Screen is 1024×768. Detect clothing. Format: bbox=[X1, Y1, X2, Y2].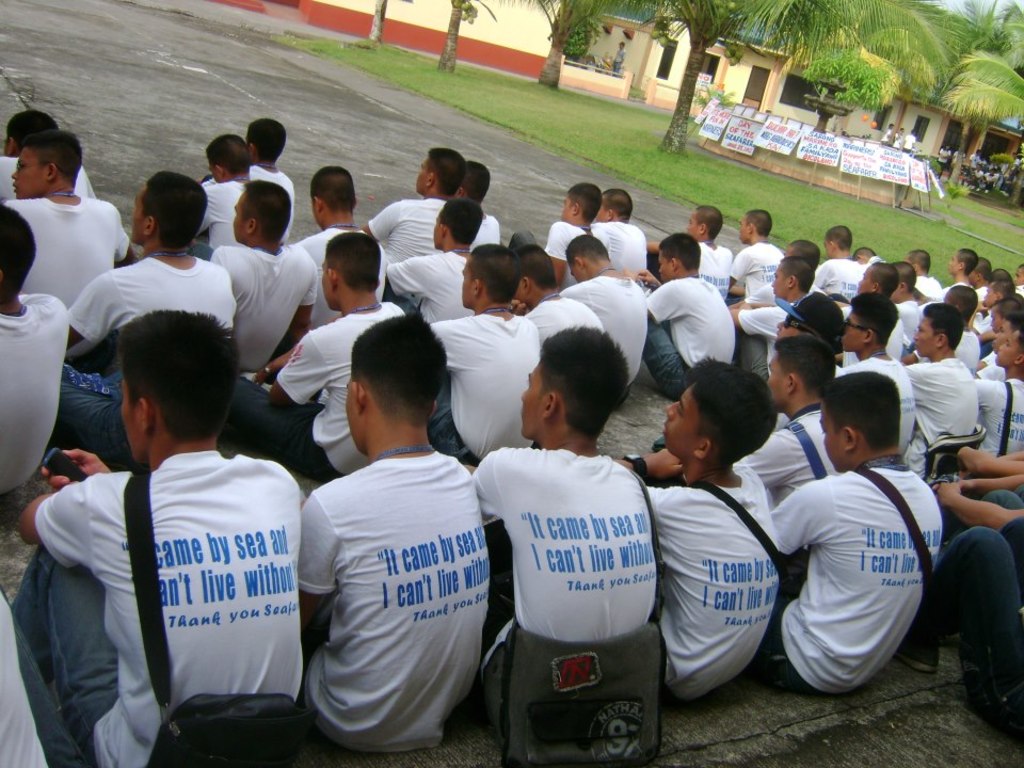
bbox=[637, 460, 779, 700].
